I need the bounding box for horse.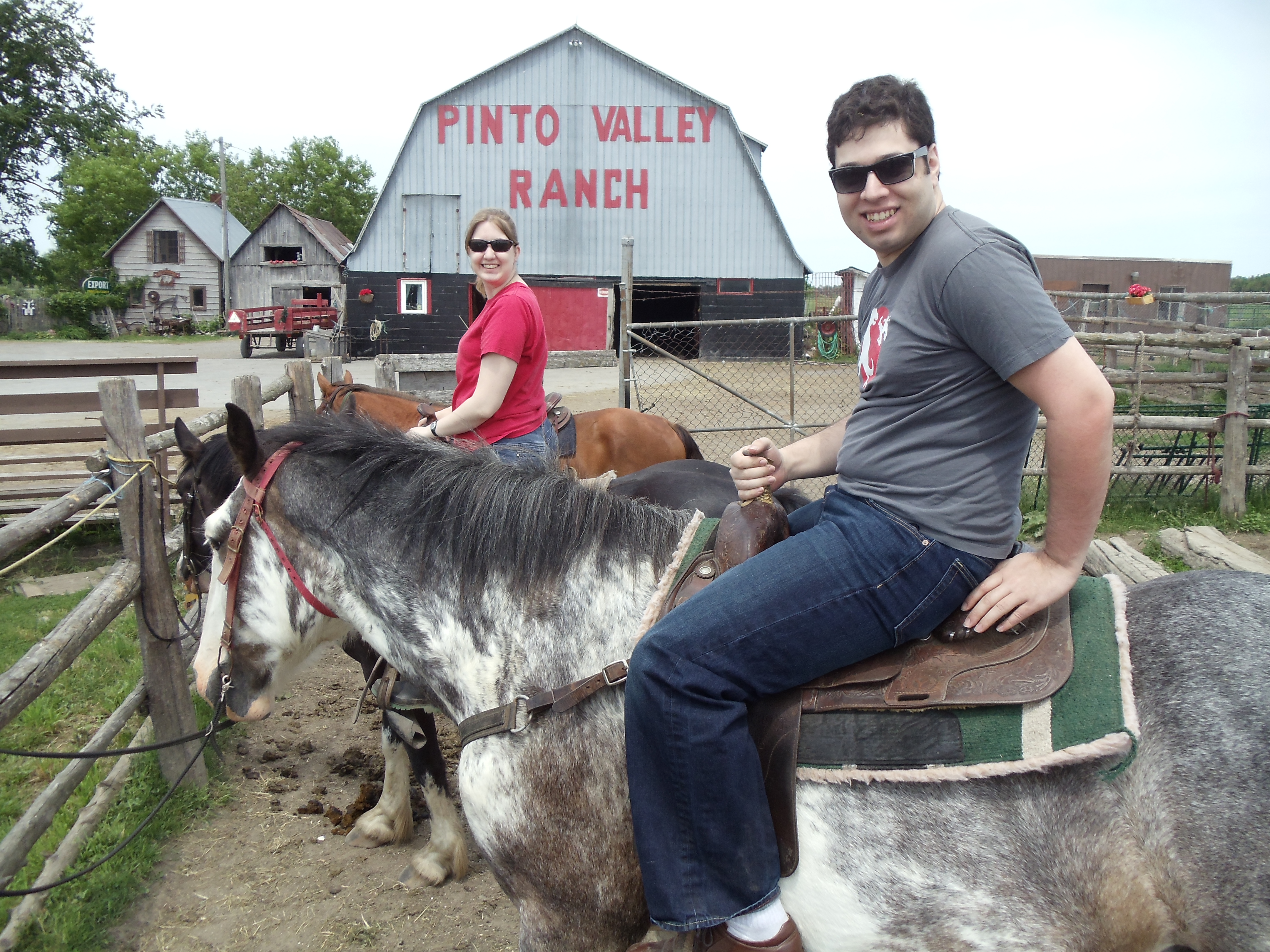
Here it is: 52:123:239:262.
